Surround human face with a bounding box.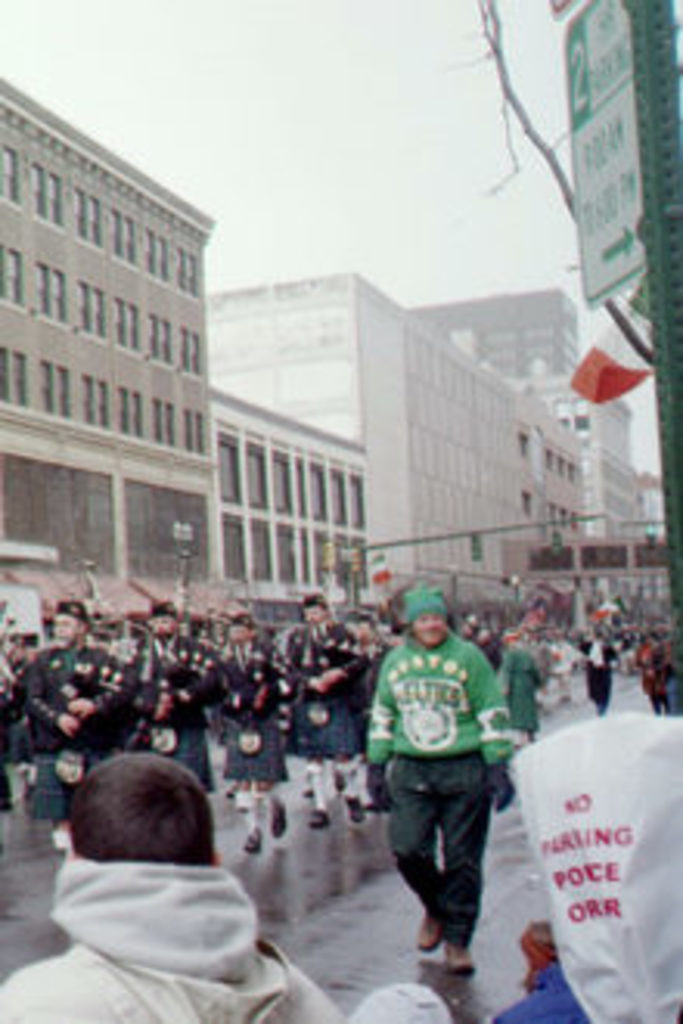
box=[155, 614, 180, 630].
